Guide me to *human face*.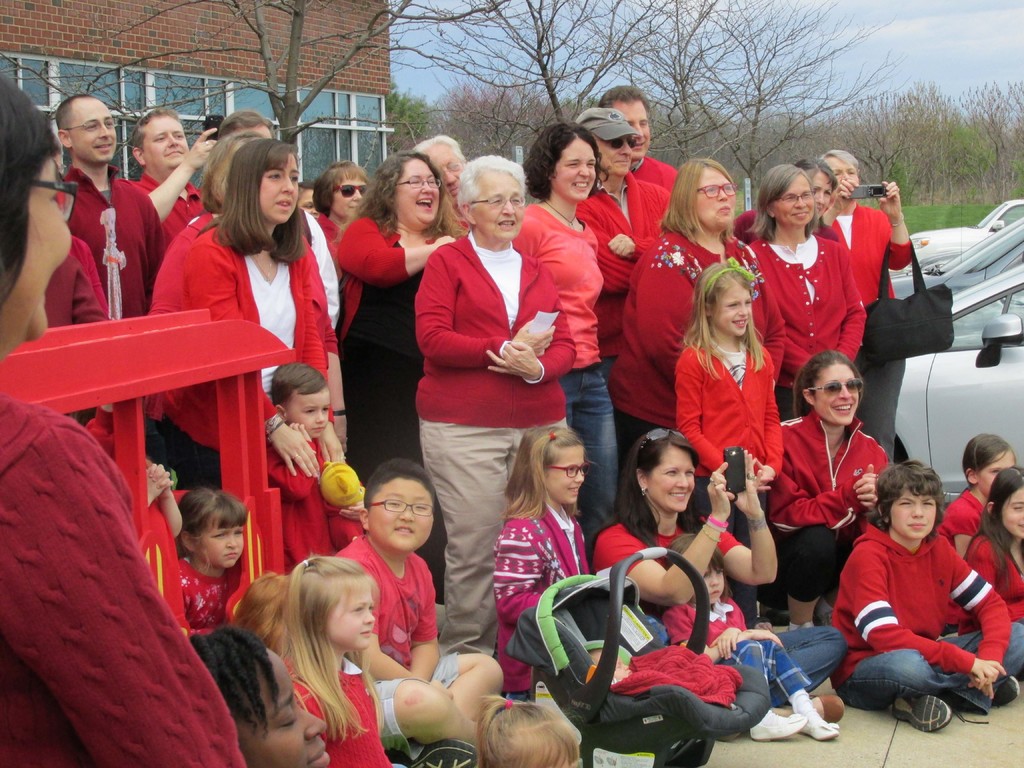
Guidance: <box>642,447,697,512</box>.
